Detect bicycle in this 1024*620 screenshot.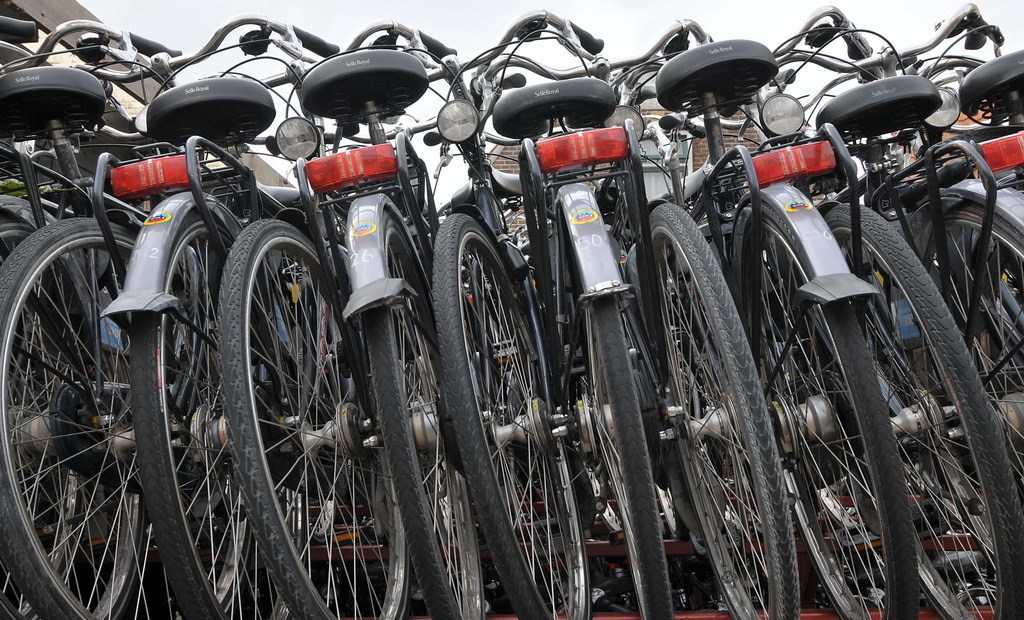
Detection: <box>353,29,626,619</box>.
